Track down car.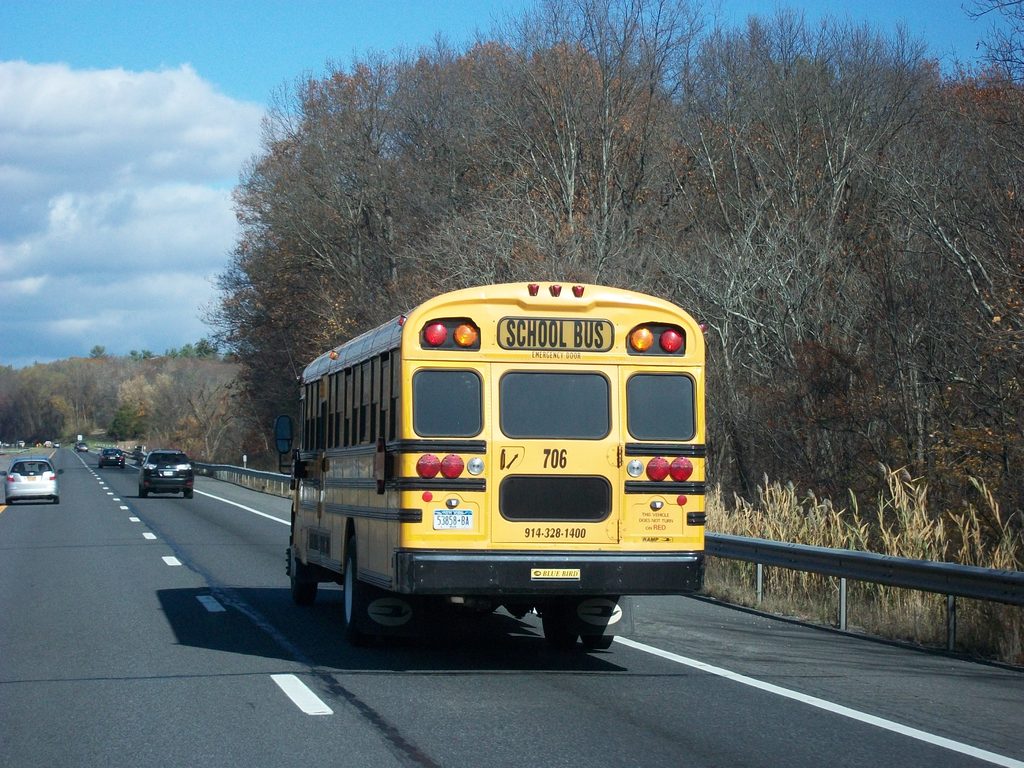
Tracked to bbox=[19, 440, 25, 447].
